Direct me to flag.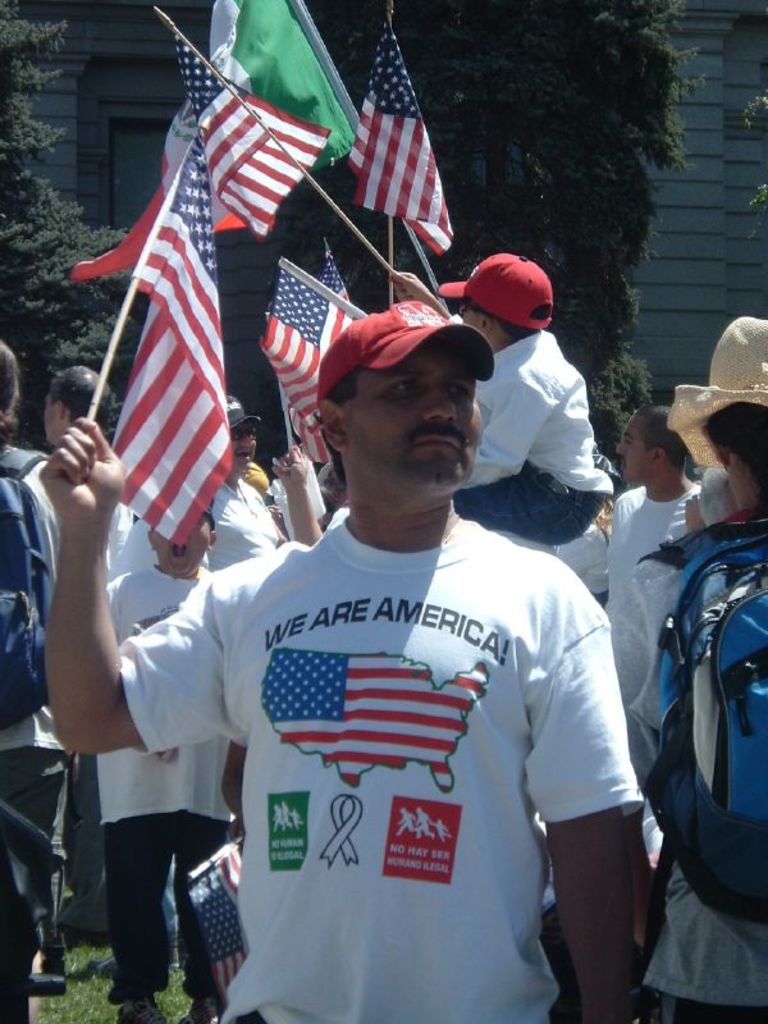
Direction: left=73, top=125, right=236, bottom=564.
